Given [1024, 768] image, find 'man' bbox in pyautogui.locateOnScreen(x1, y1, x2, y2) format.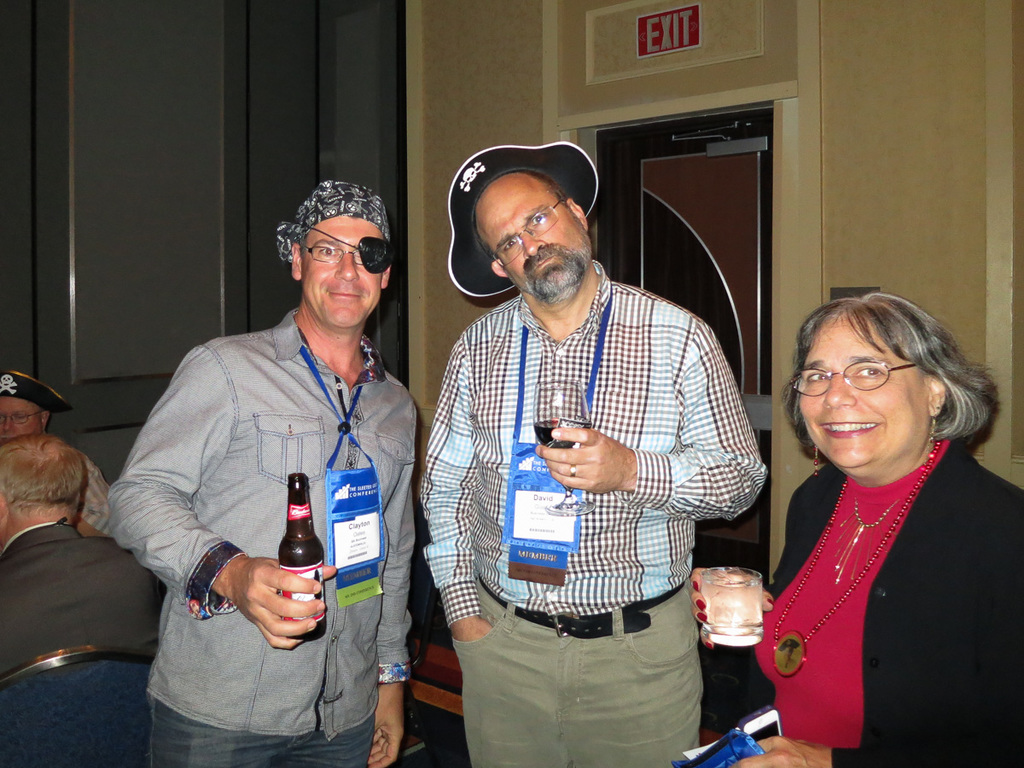
pyautogui.locateOnScreen(0, 368, 108, 541).
